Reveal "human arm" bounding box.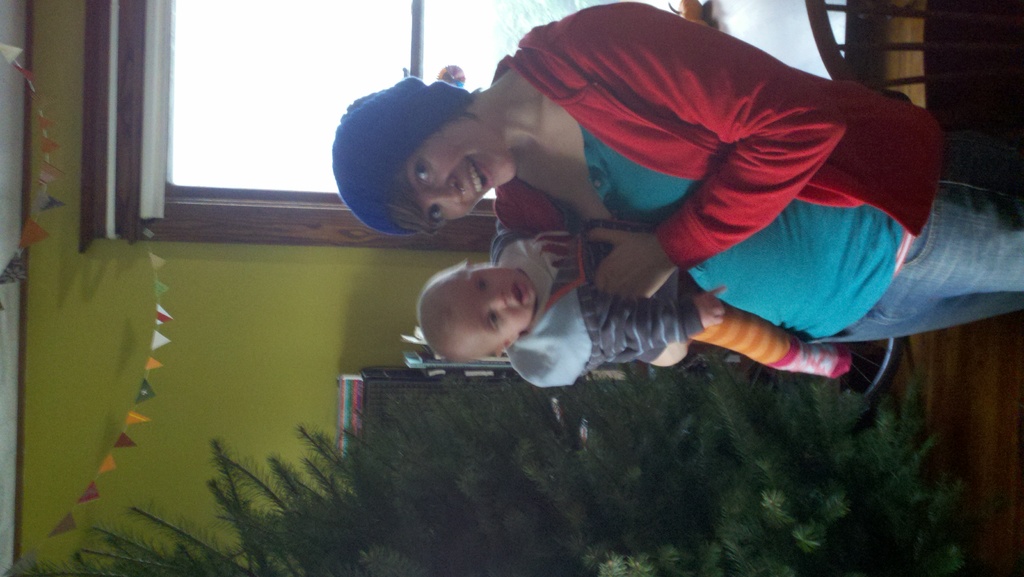
Revealed: BBox(594, 282, 728, 356).
